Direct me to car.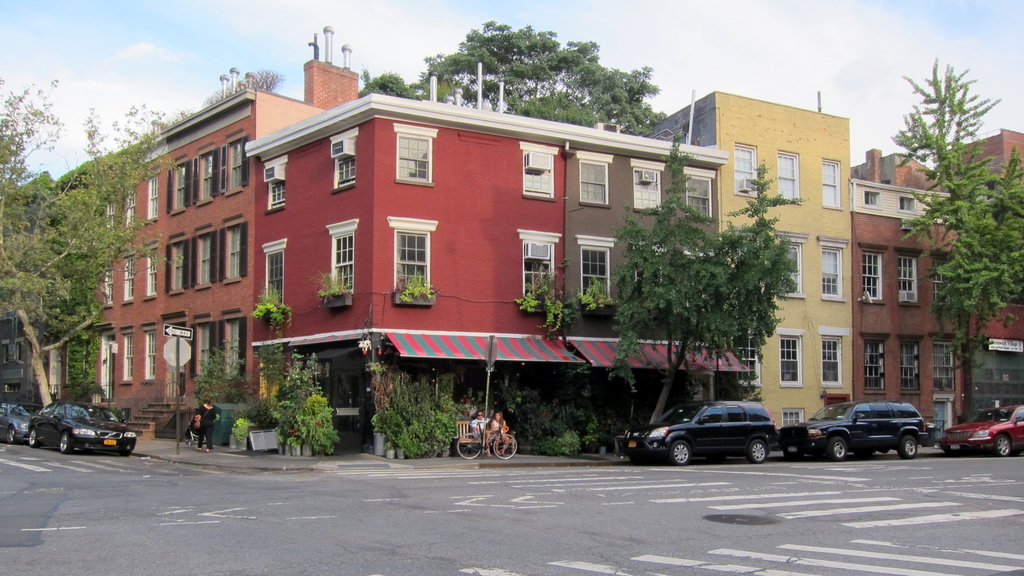
Direction: x1=27 y1=398 x2=136 y2=454.
